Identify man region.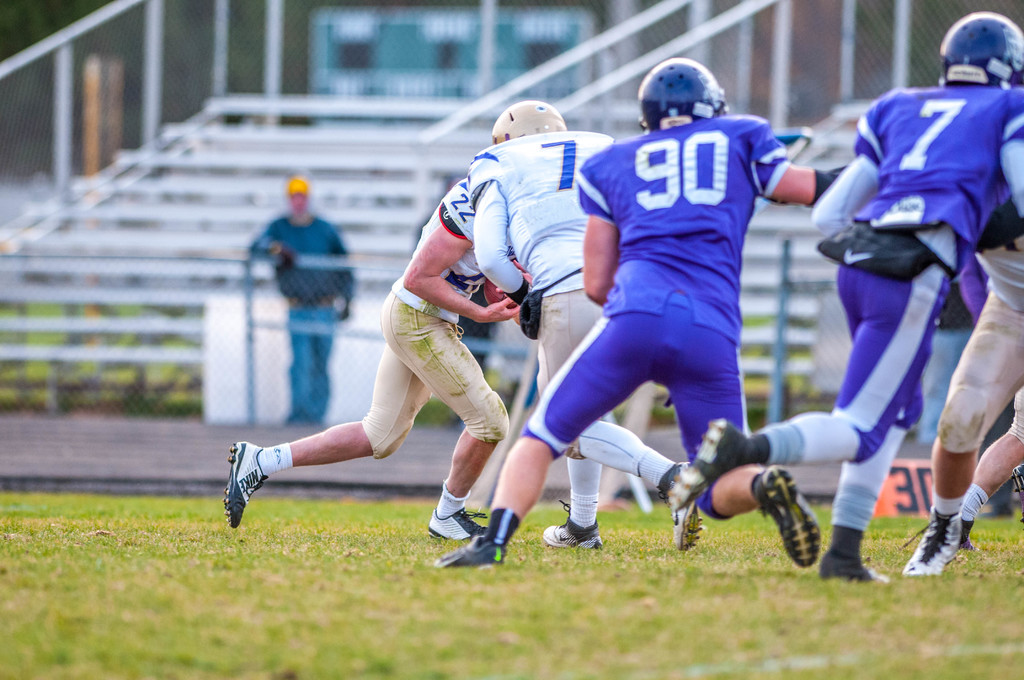
Region: region(470, 97, 712, 555).
